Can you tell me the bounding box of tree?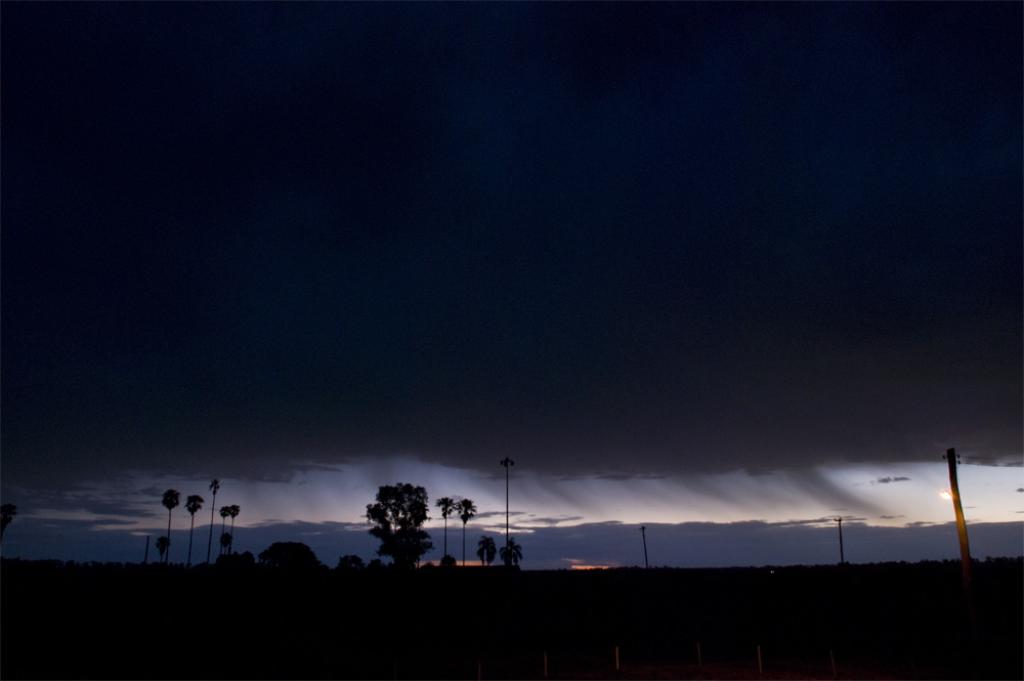
crop(155, 536, 169, 562).
